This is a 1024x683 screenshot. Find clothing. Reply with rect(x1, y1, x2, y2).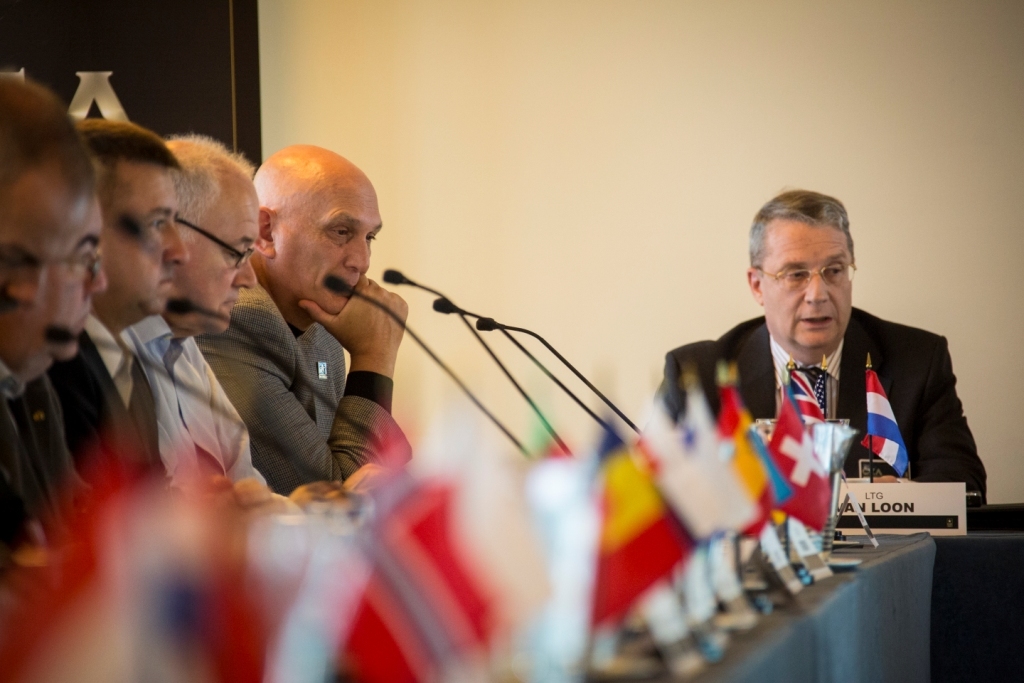
rect(649, 311, 991, 510).
